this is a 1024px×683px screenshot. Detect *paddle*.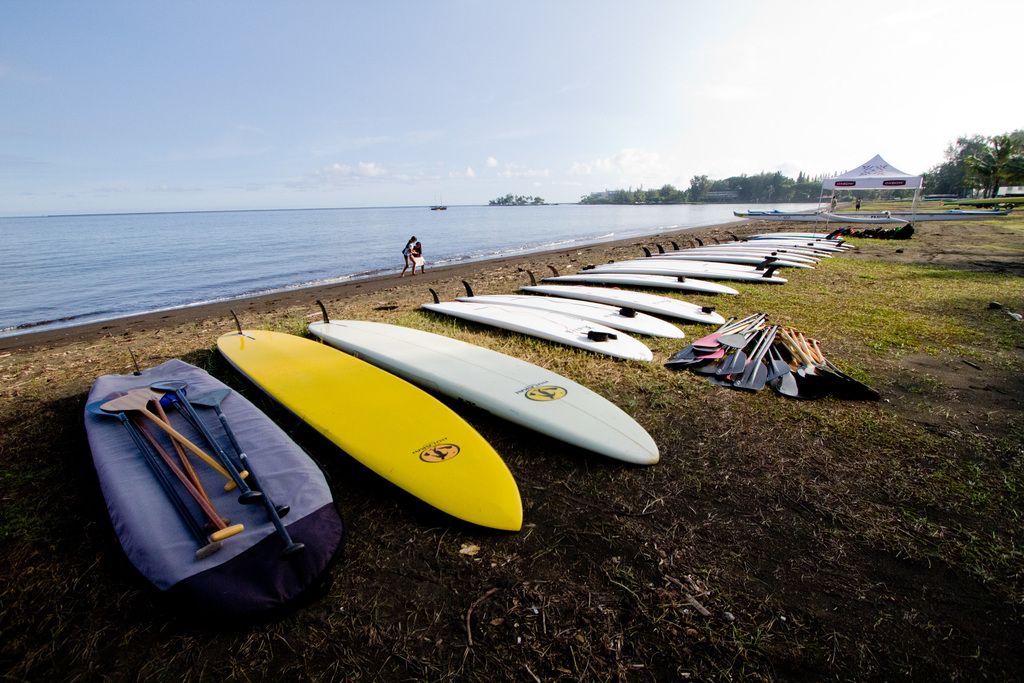
[85, 398, 219, 558].
